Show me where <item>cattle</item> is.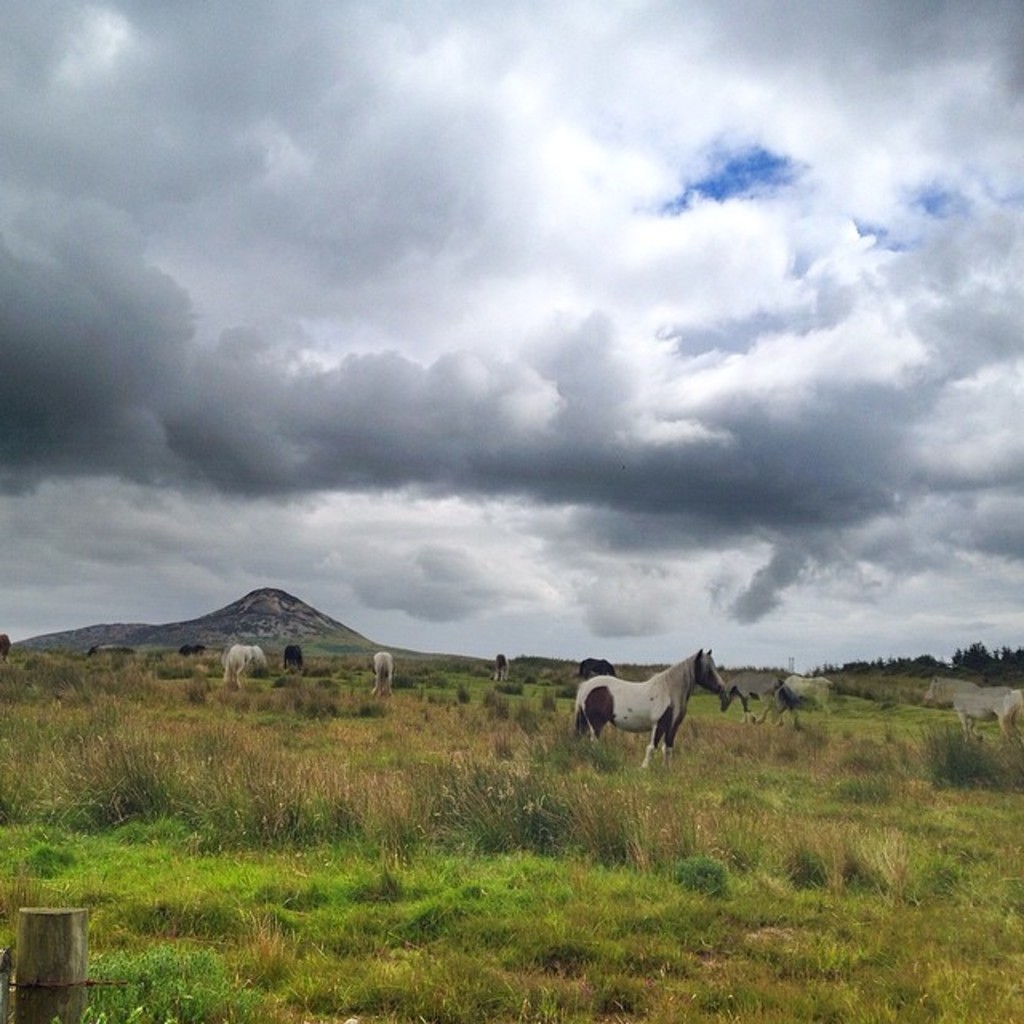
<item>cattle</item> is at Rect(581, 656, 618, 678).
